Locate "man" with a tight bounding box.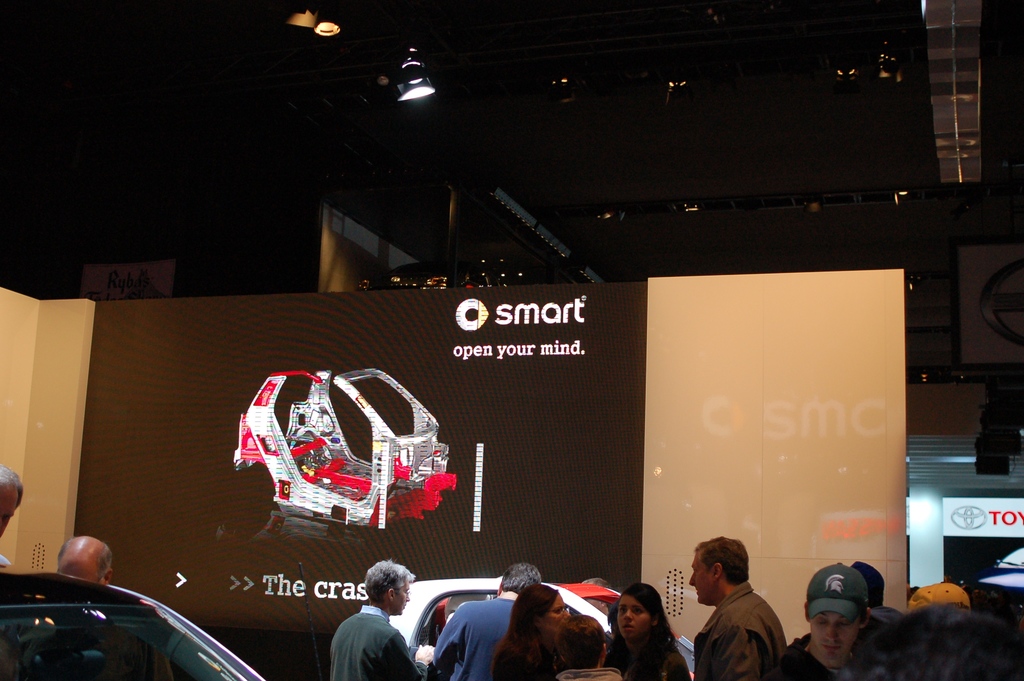
bbox(790, 573, 870, 680).
